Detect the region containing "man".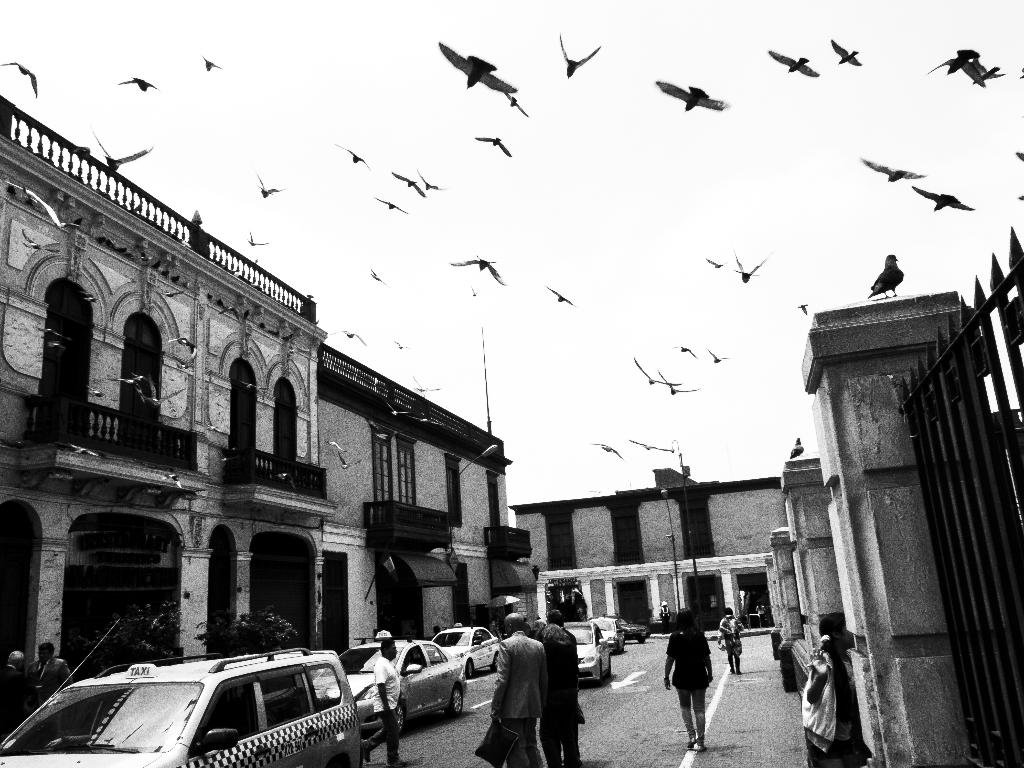
(x1=0, y1=645, x2=29, y2=749).
